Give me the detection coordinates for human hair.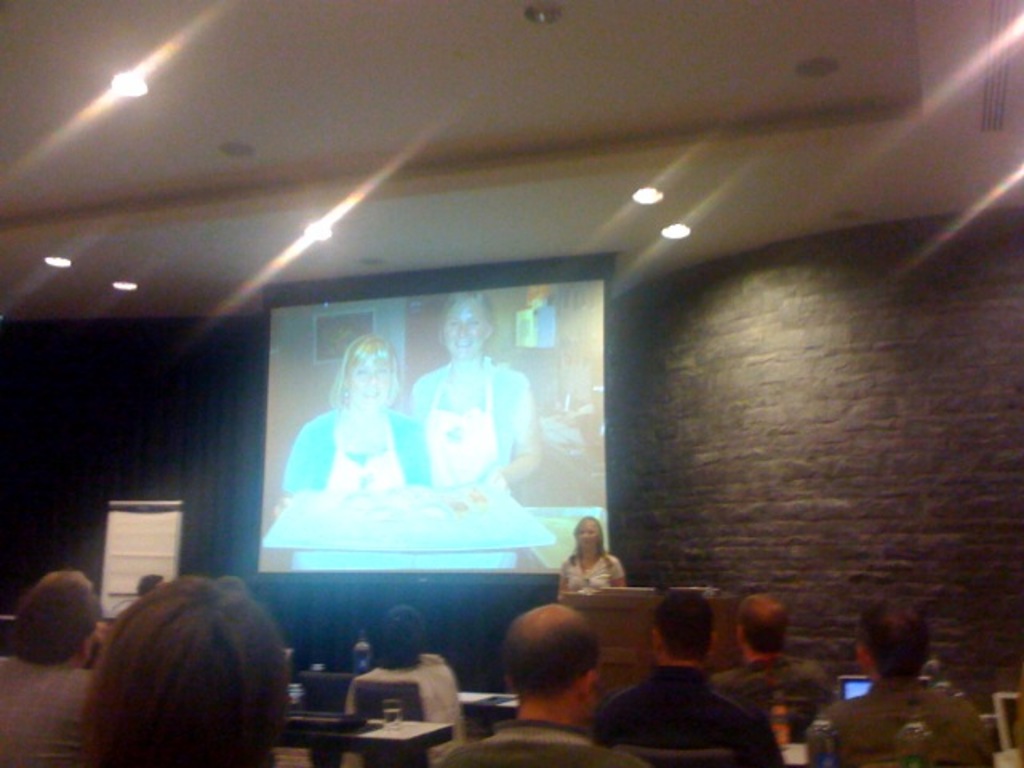
x1=571, y1=522, x2=606, y2=562.
